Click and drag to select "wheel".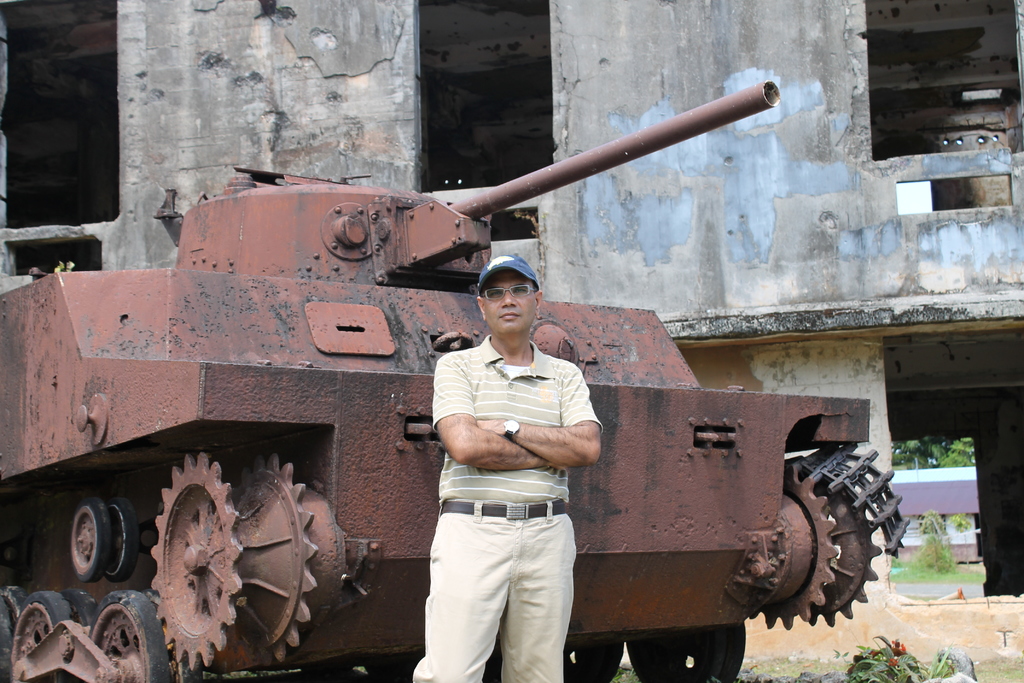
Selection: crop(102, 498, 141, 582).
